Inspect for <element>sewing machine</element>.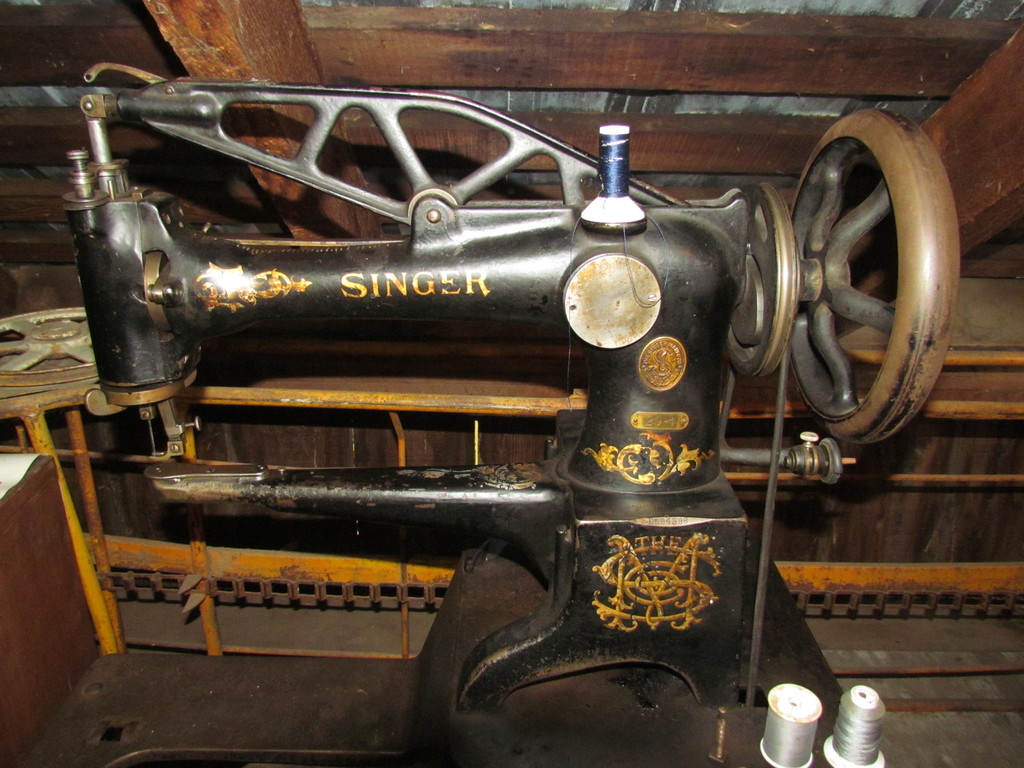
Inspection: 65,51,963,767.
